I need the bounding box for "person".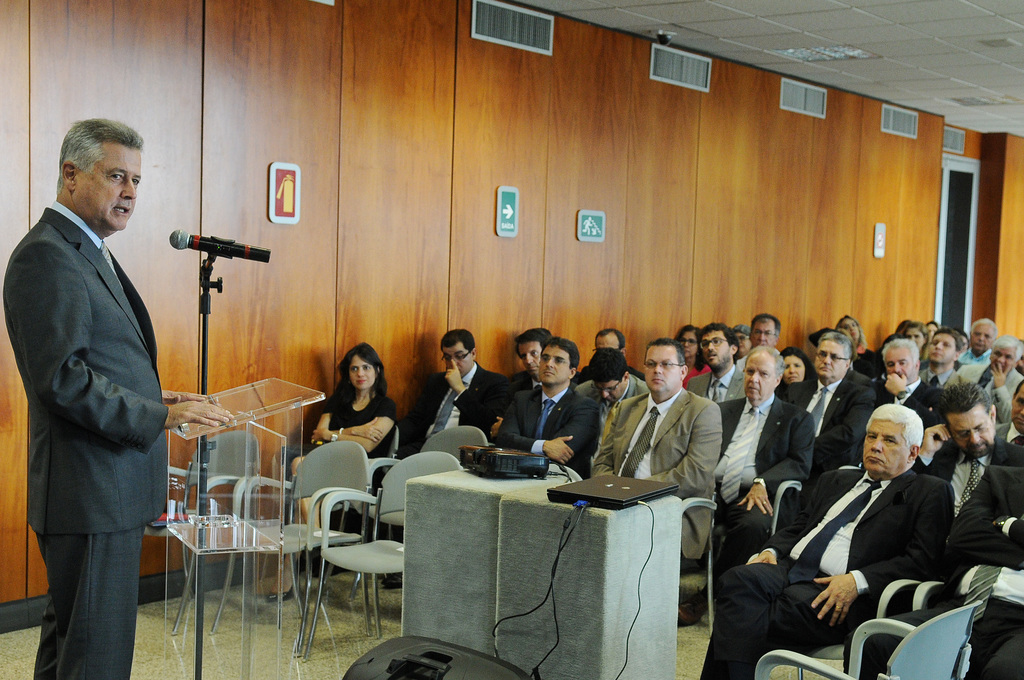
Here it is: {"left": 3, "top": 117, "right": 233, "bottom": 679}.
